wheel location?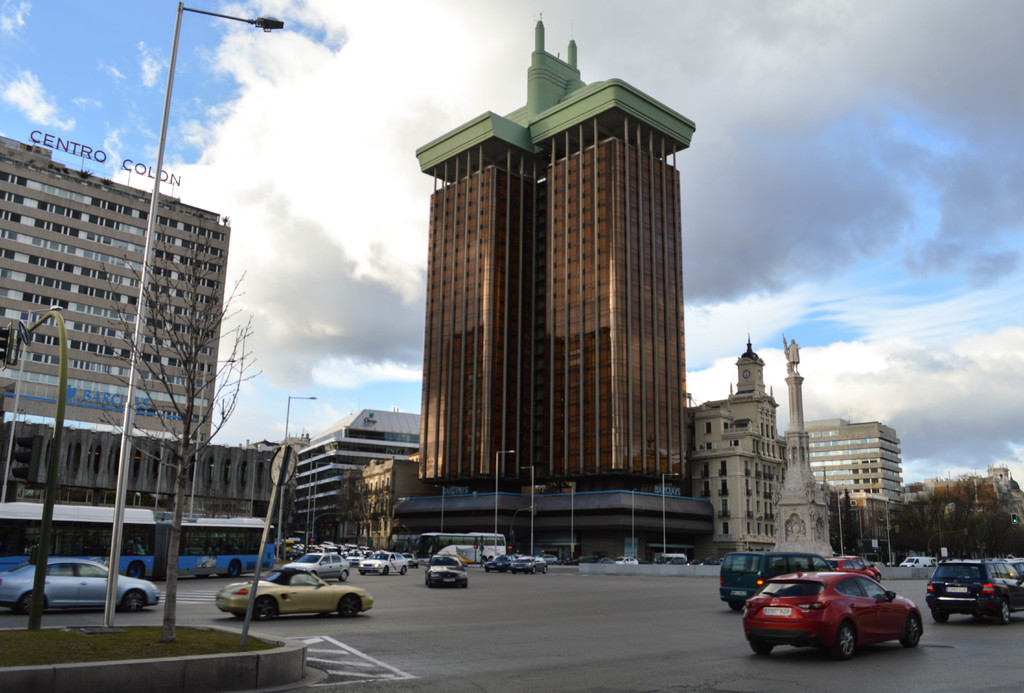
<box>127,563,145,578</box>
